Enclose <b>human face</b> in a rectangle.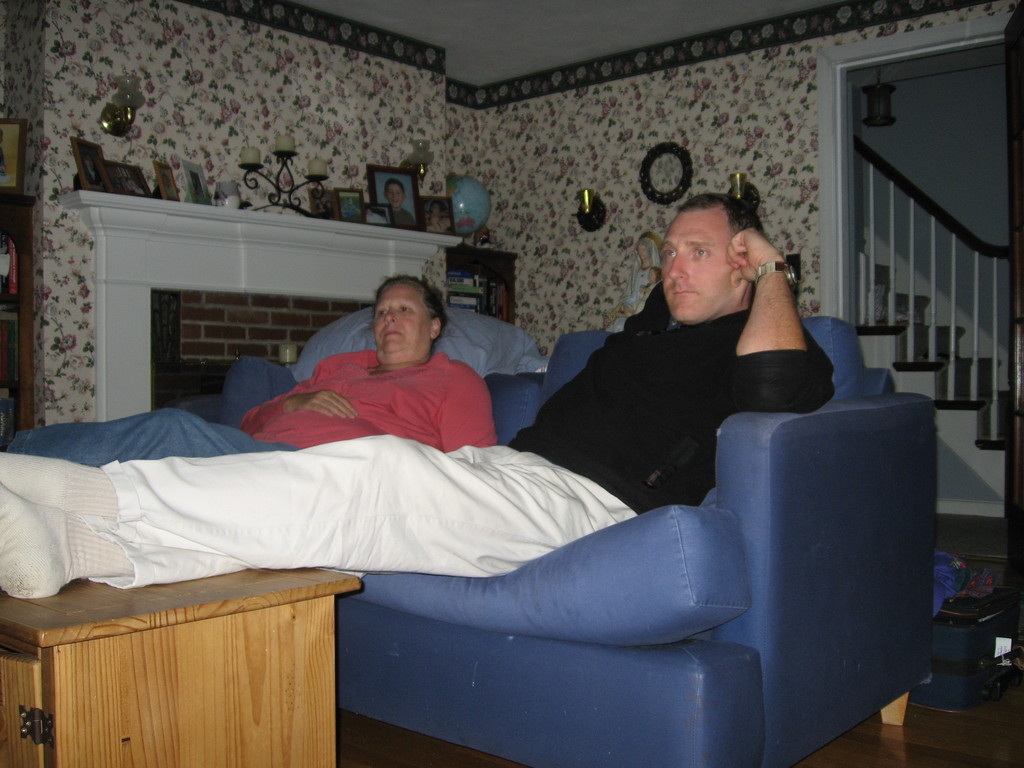
658,199,746,318.
